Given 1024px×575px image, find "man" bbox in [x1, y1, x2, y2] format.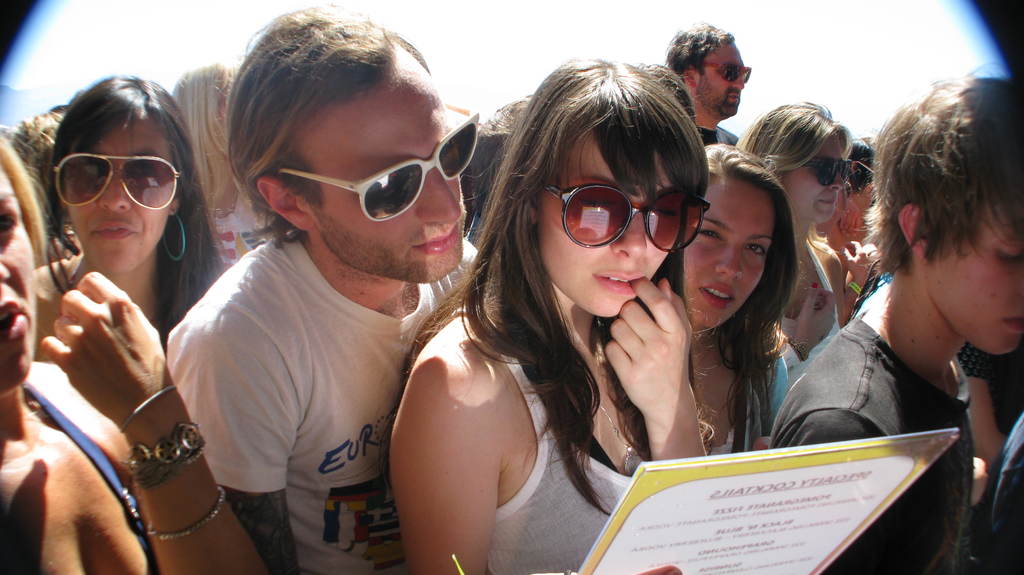
[126, 25, 516, 566].
